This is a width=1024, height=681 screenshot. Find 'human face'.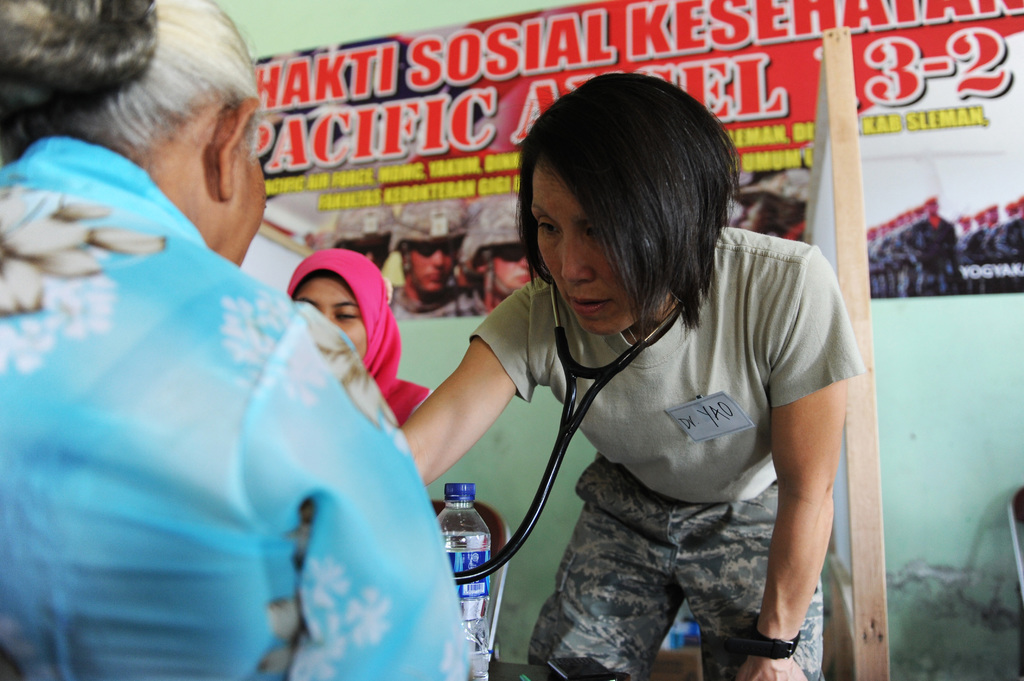
Bounding box: box(522, 163, 642, 341).
